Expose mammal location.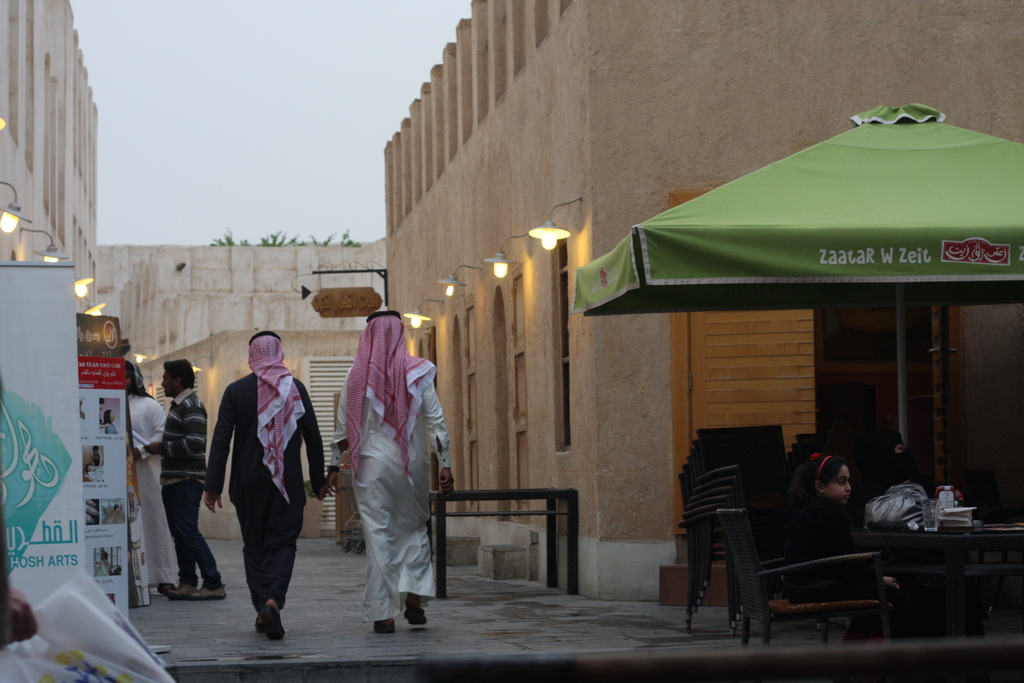
Exposed at region(779, 448, 905, 641).
